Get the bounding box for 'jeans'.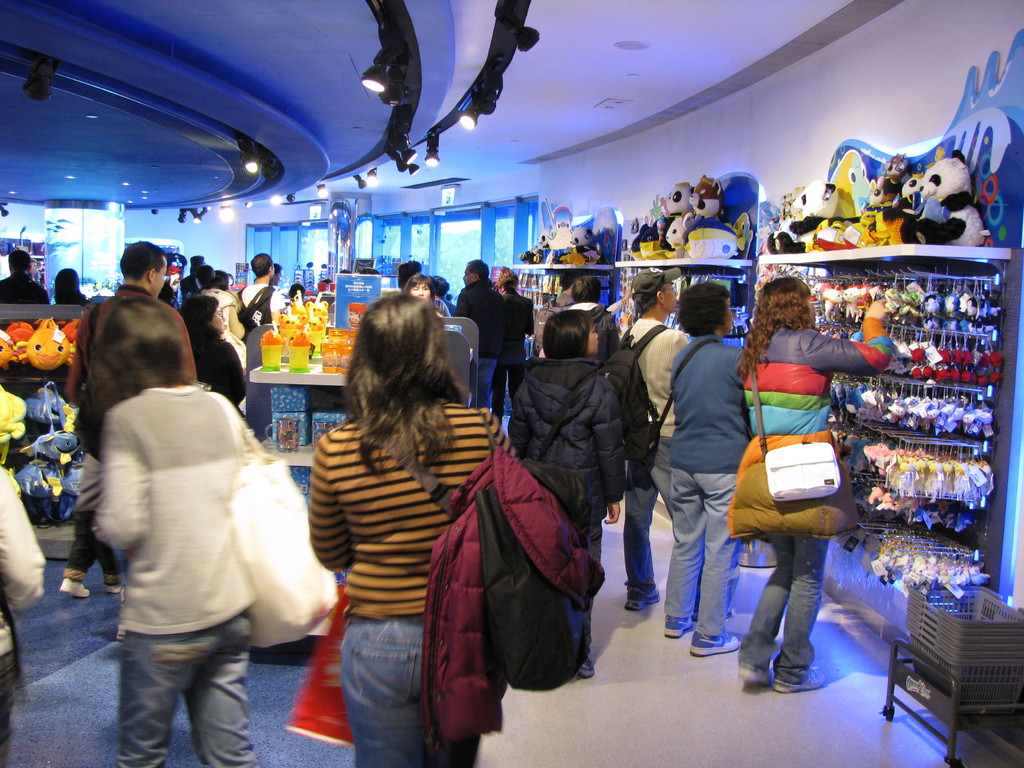
(x1=733, y1=534, x2=822, y2=689).
